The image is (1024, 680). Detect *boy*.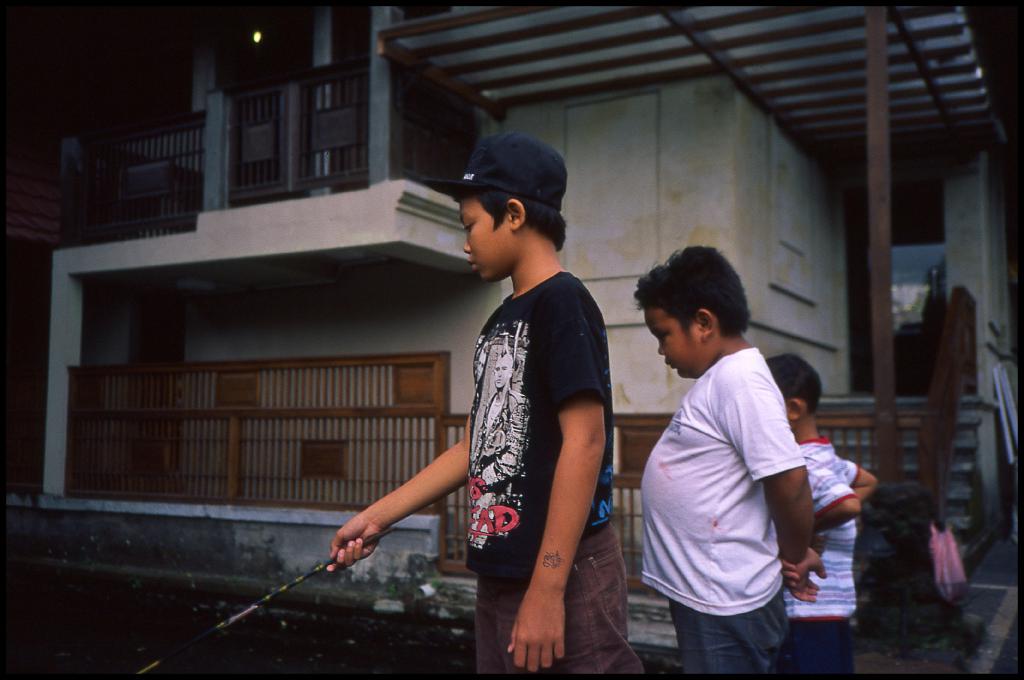
Detection: detection(765, 352, 878, 676).
